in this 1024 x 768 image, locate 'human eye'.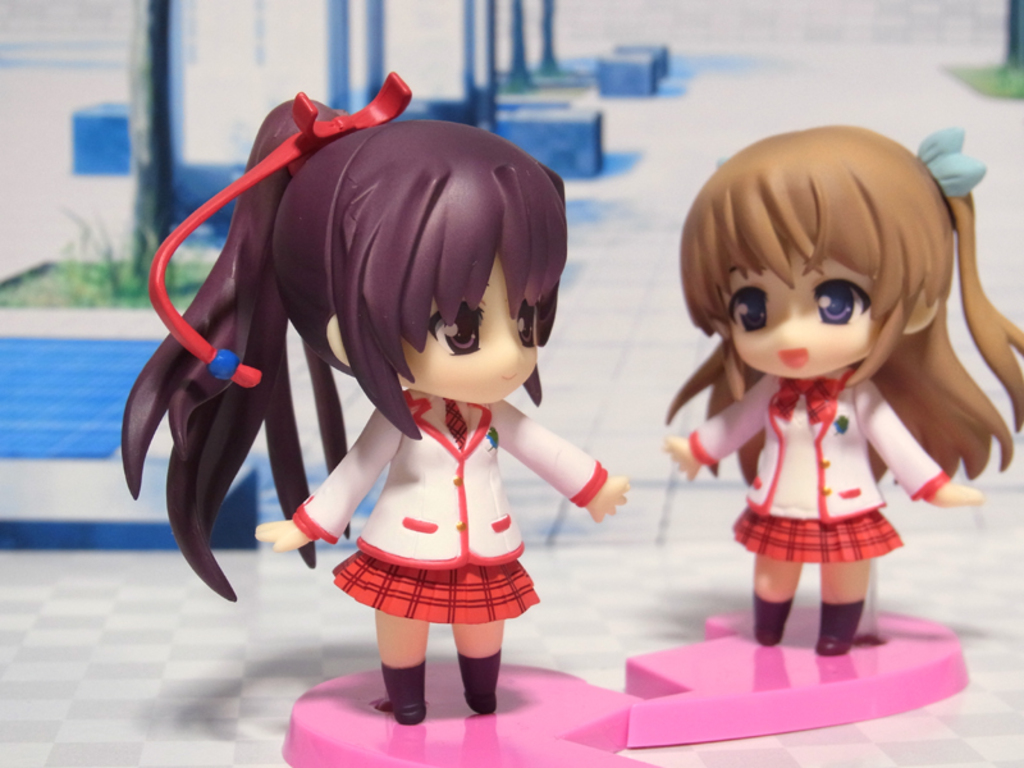
Bounding box: bbox=(515, 298, 536, 351).
